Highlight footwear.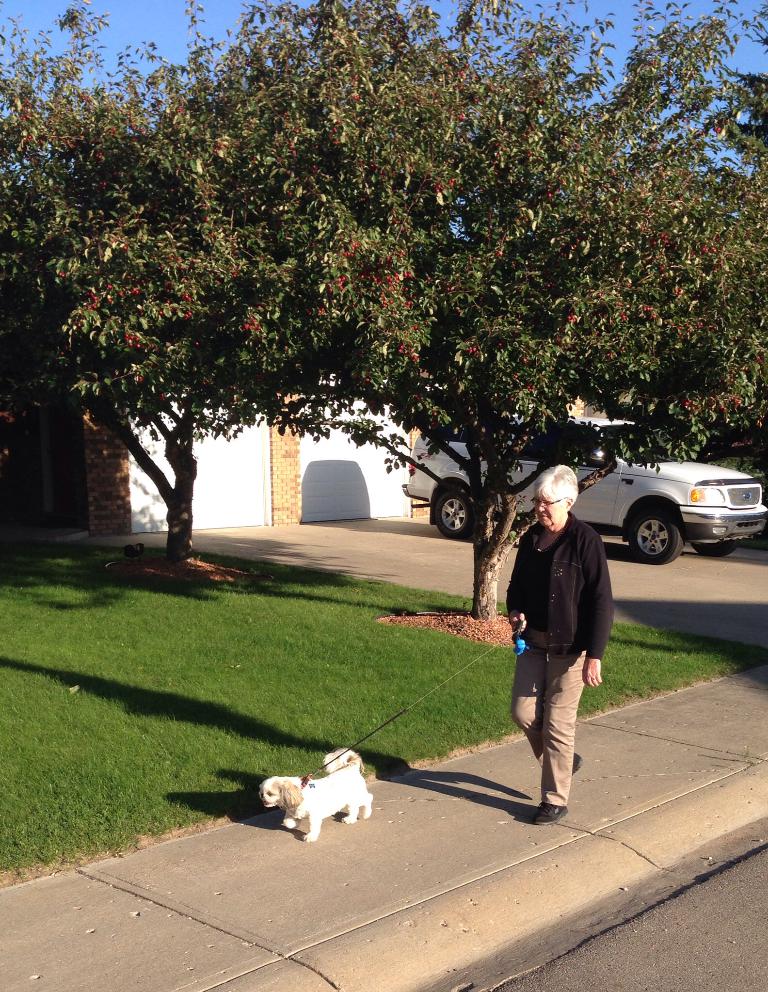
Highlighted region: [left=537, top=802, right=571, bottom=826].
